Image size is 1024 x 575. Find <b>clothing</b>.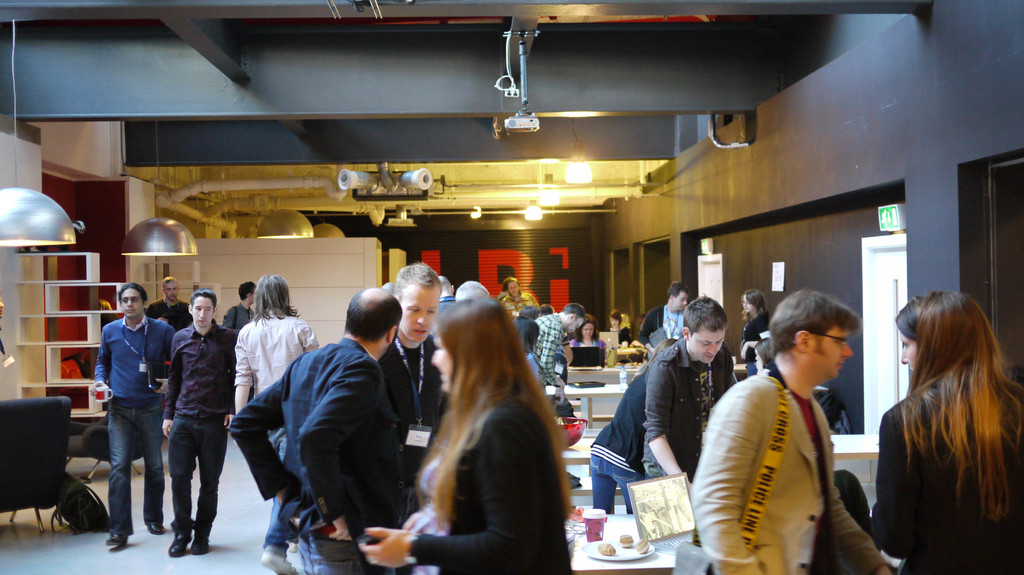
529,314,563,386.
